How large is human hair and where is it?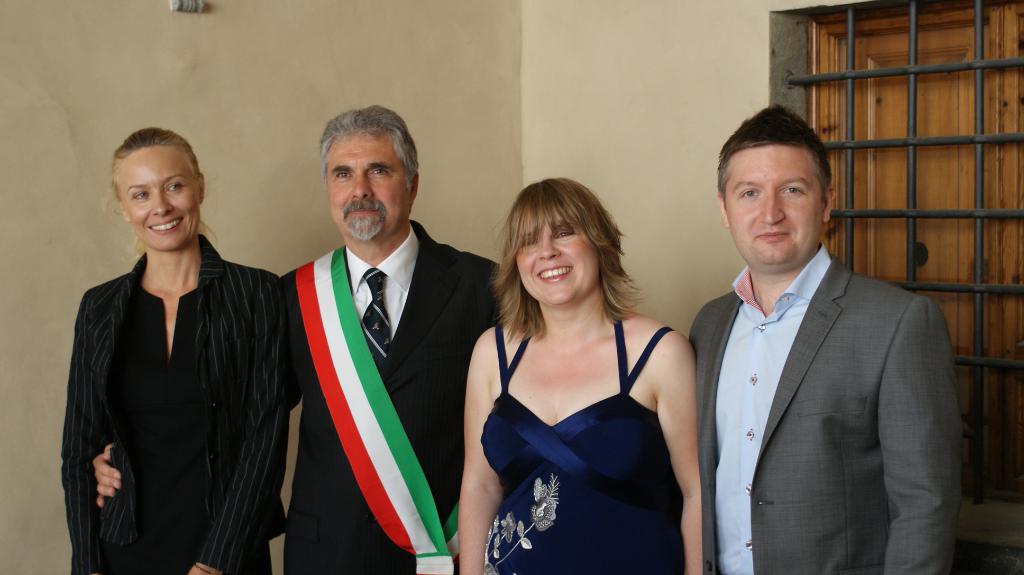
Bounding box: (x1=109, y1=125, x2=216, y2=240).
